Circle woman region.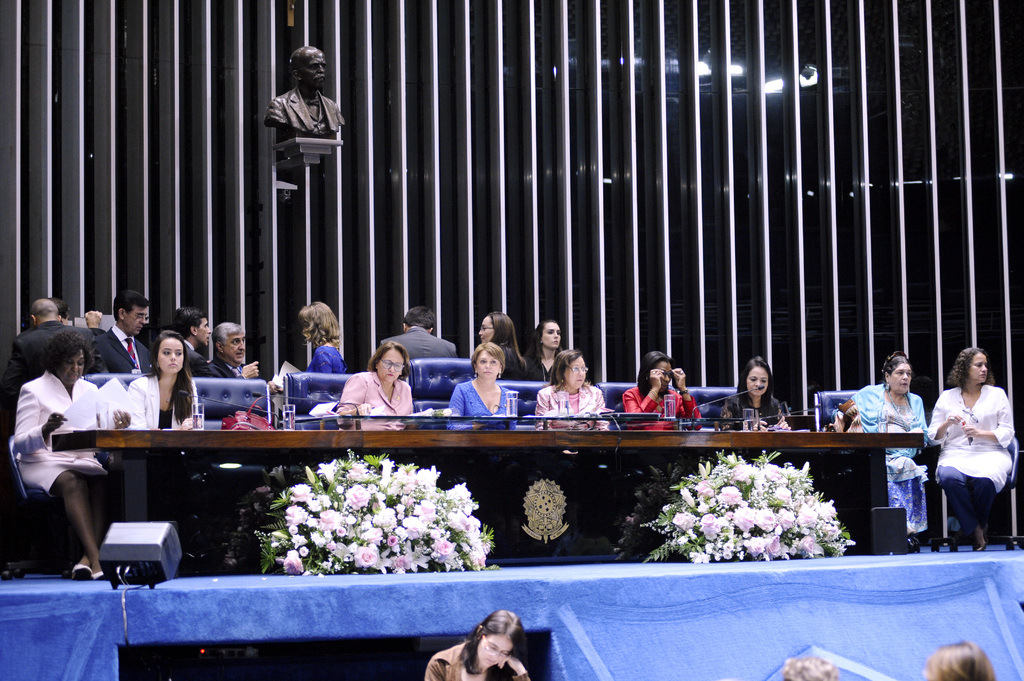
Region: locate(621, 348, 701, 426).
